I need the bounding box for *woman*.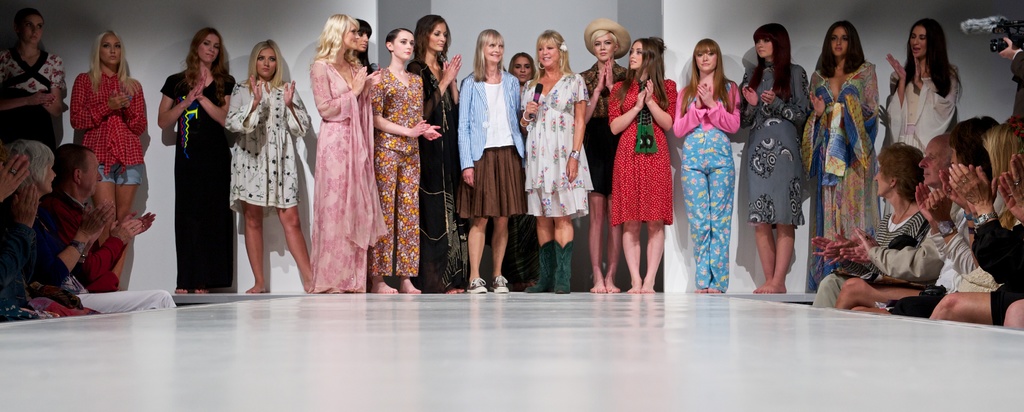
Here it is: x1=520, y1=29, x2=590, y2=297.
